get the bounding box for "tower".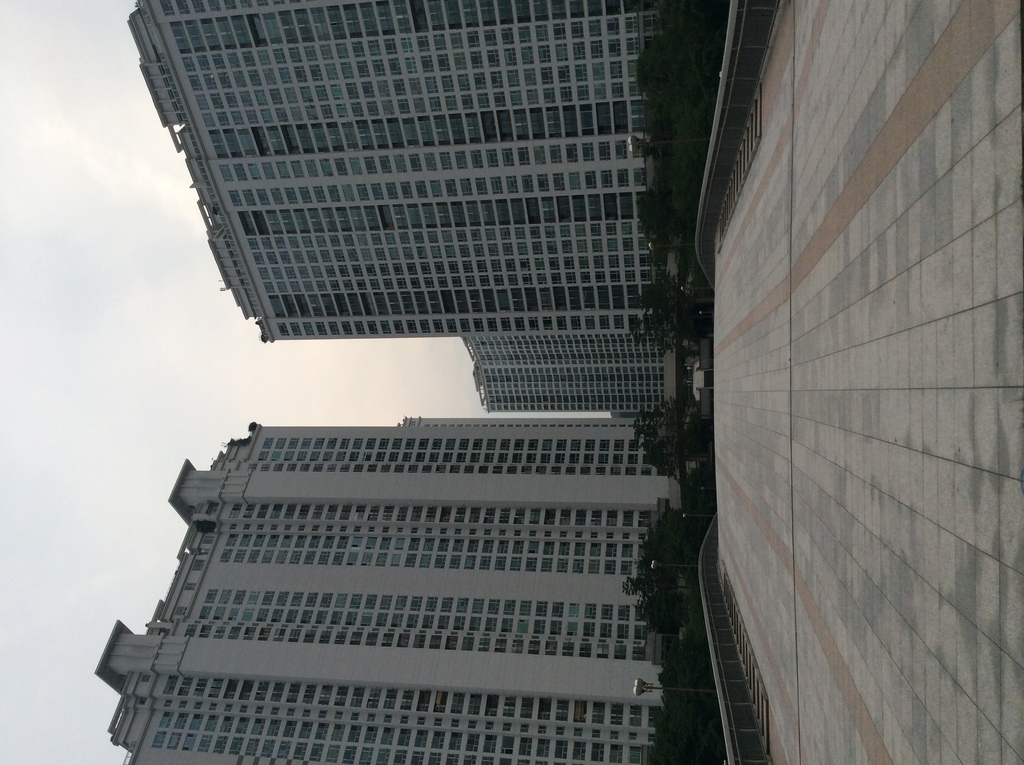
locate(126, 0, 668, 346).
